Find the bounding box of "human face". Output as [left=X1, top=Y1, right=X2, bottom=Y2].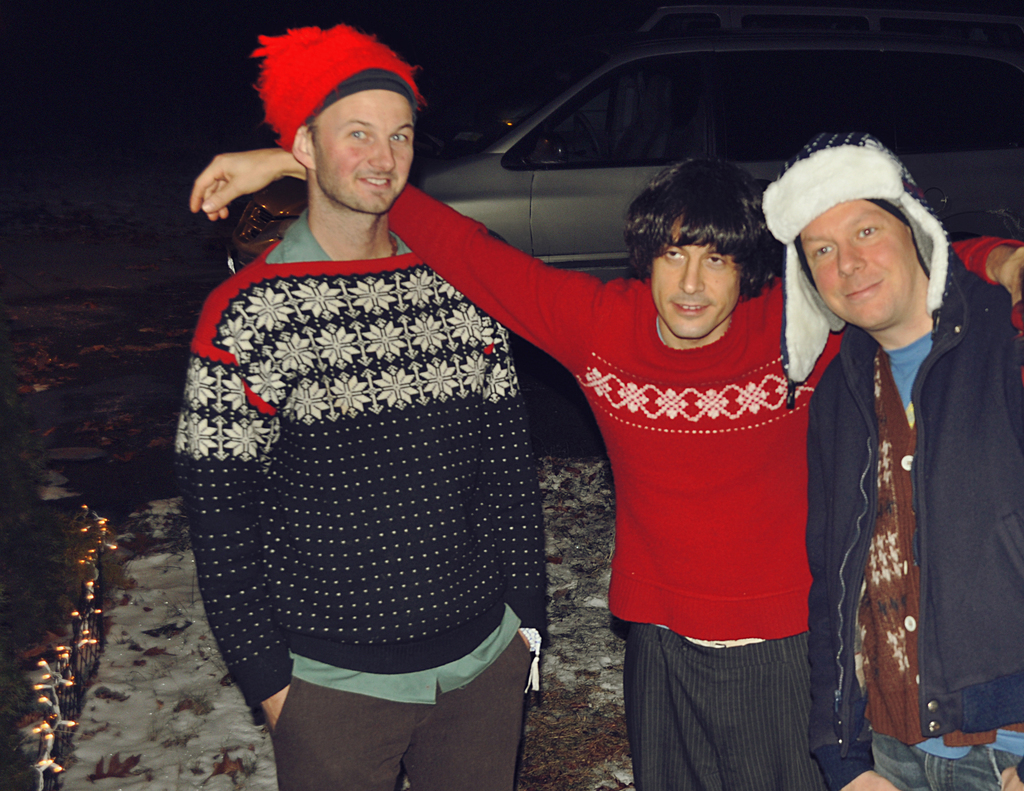
[left=314, top=89, right=418, bottom=208].
